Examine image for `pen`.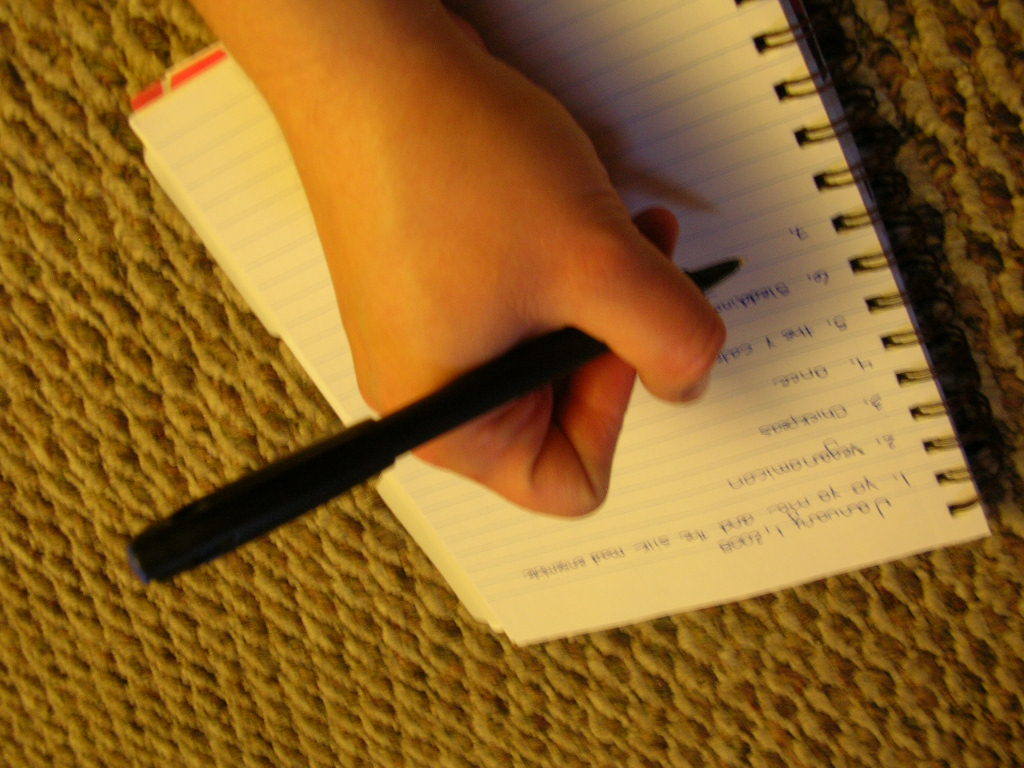
Examination result: (124,255,754,586).
